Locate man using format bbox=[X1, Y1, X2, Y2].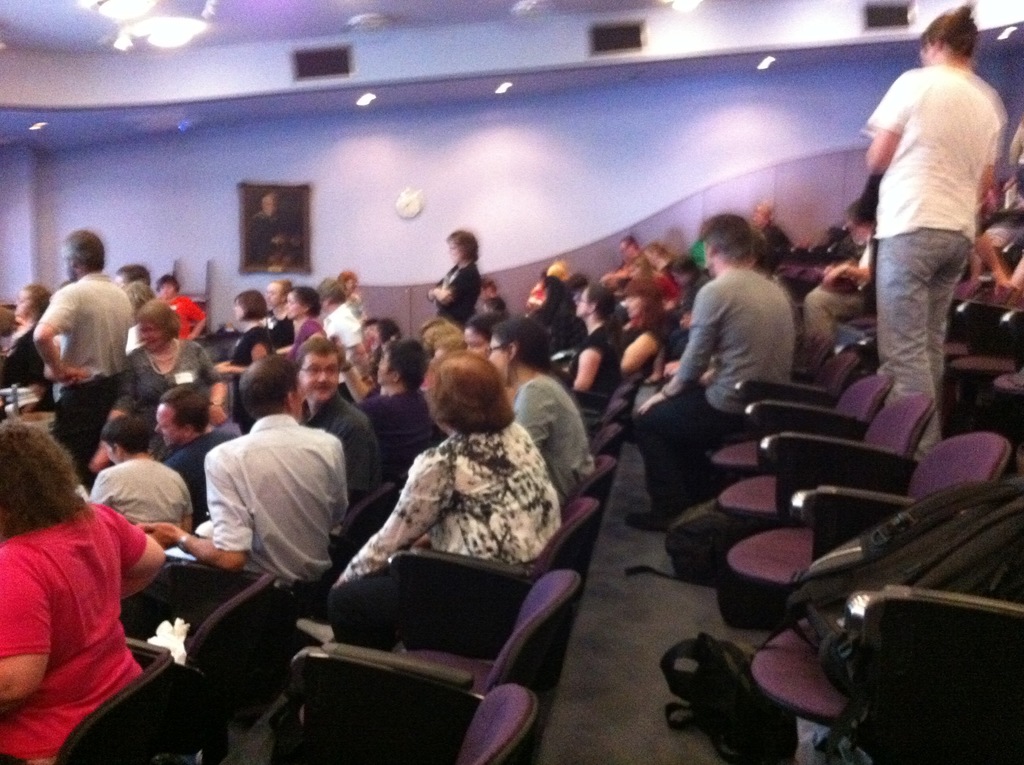
bbox=[132, 347, 351, 590].
